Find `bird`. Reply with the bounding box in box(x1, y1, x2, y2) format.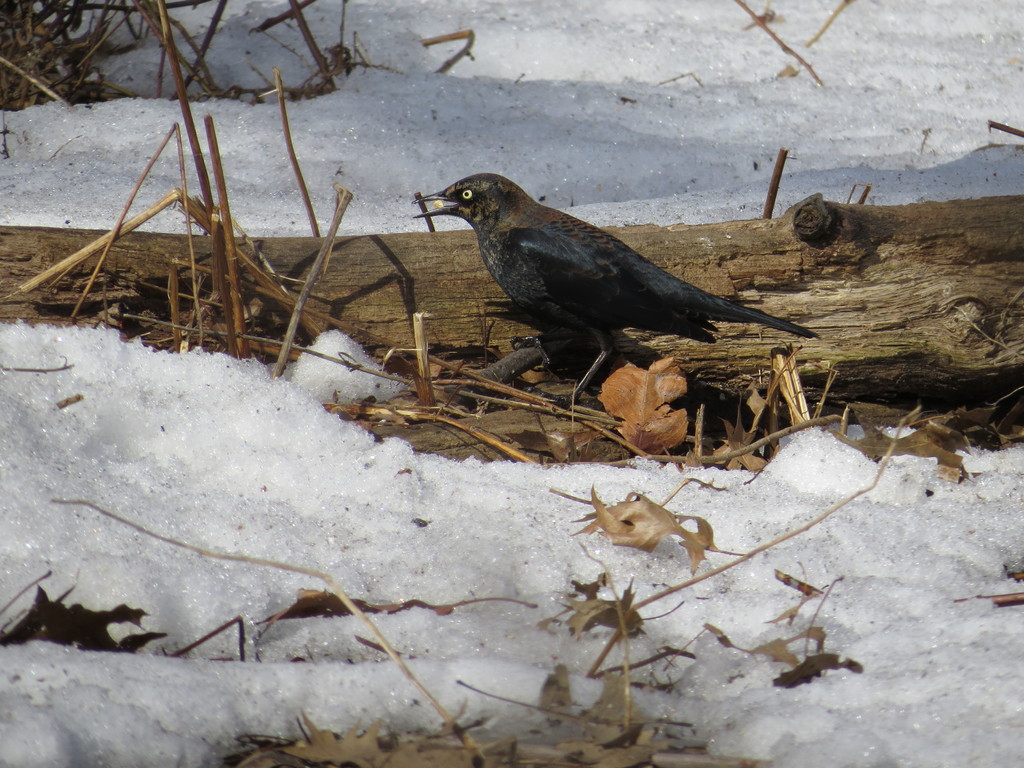
box(413, 153, 837, 378).
